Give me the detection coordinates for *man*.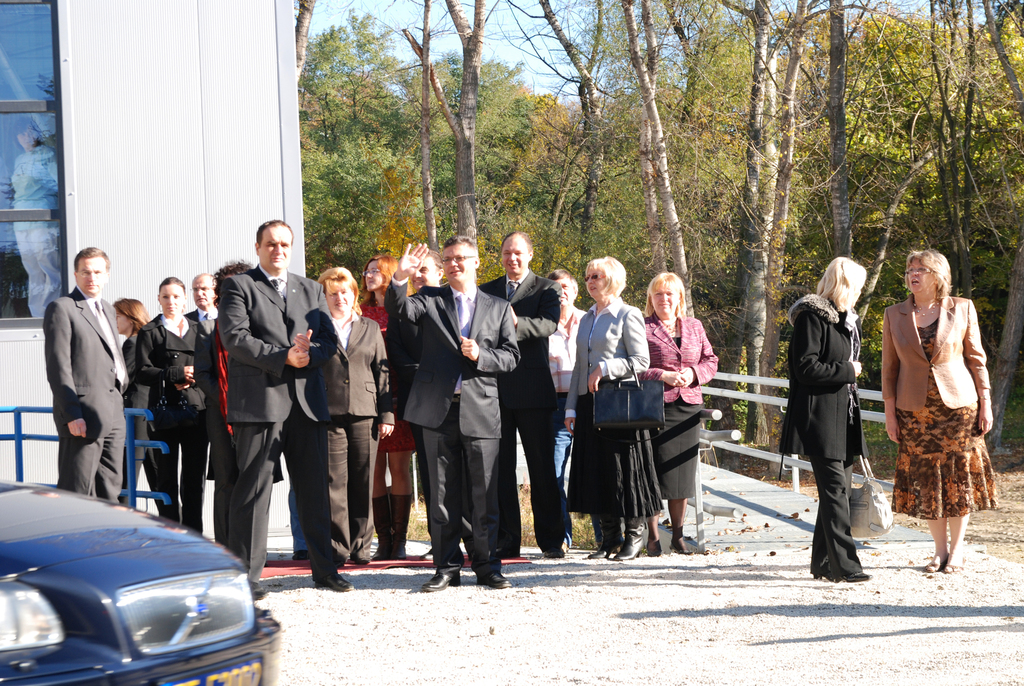
(x1=34, y1=242, x2=132, y2=531).
